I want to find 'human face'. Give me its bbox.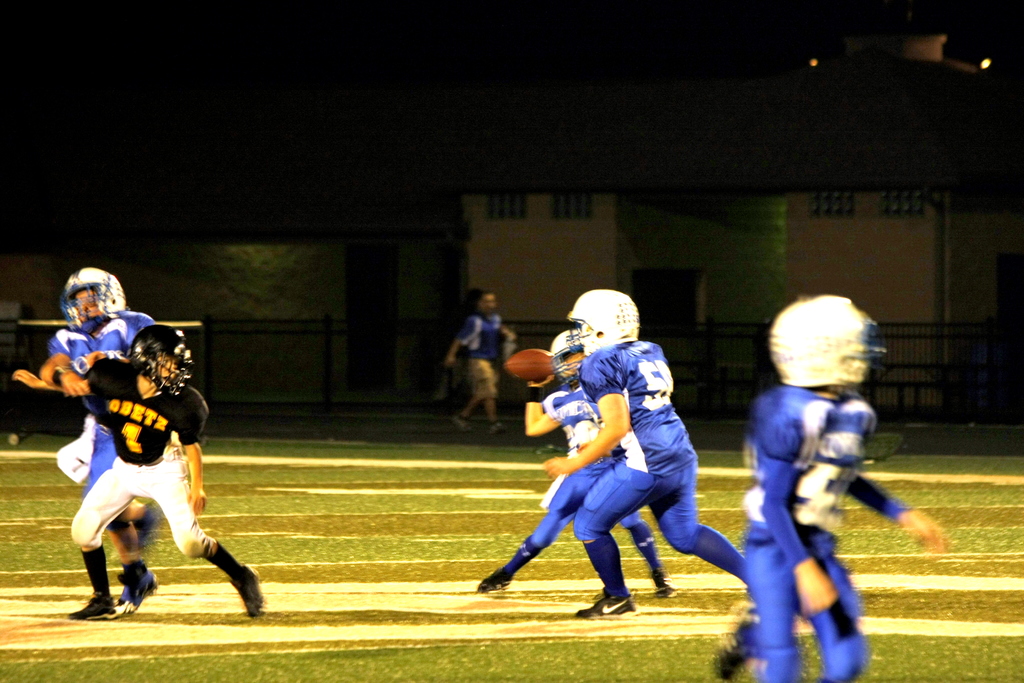
pyautogui.locateOnScreen(479, 292, 496, 311).
